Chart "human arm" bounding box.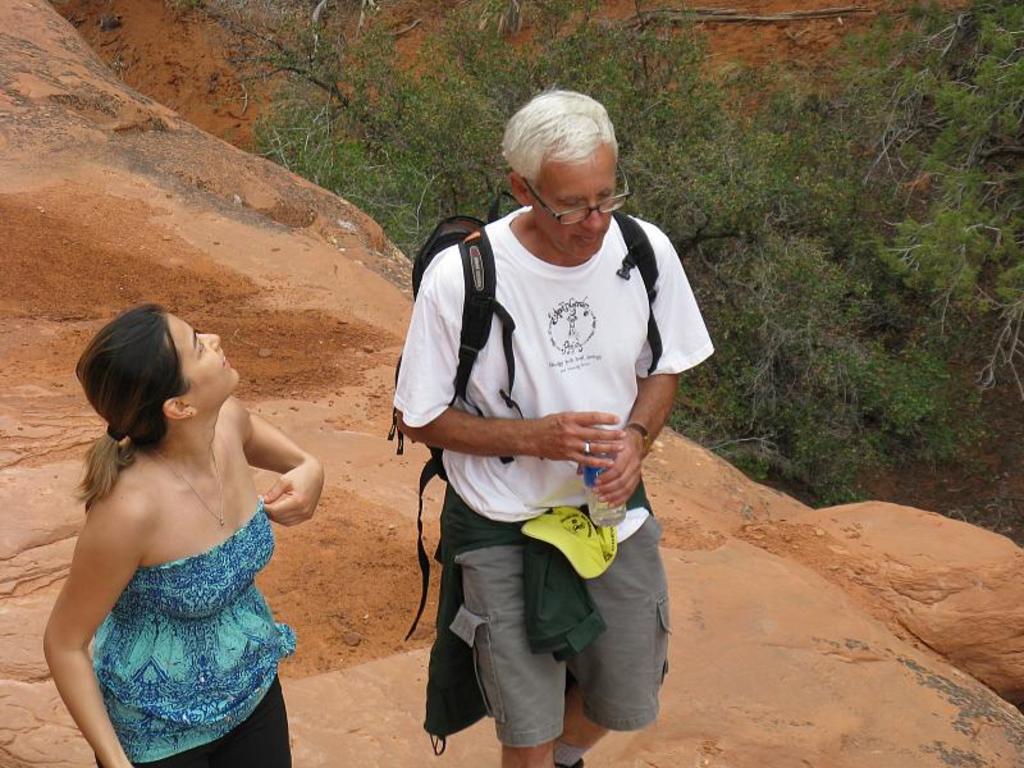
Charted: (left=33, top=513, right=142, bottom=767).
